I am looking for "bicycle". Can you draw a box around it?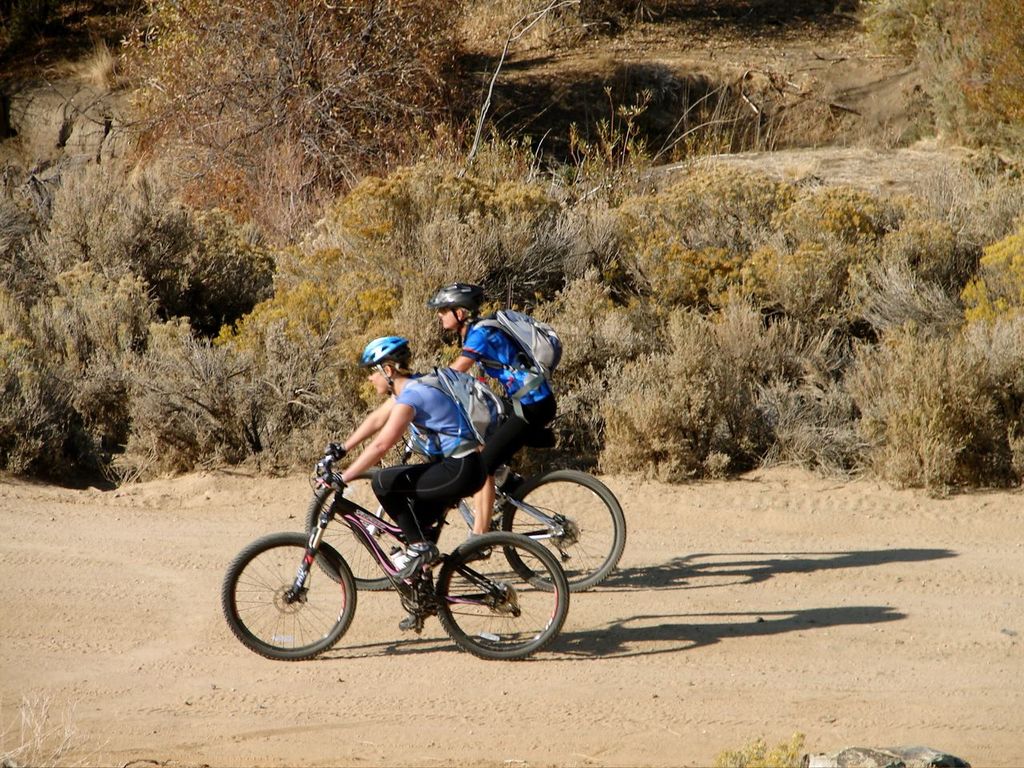
Sure, the bounding box is region(306, 400, 628, 592).
